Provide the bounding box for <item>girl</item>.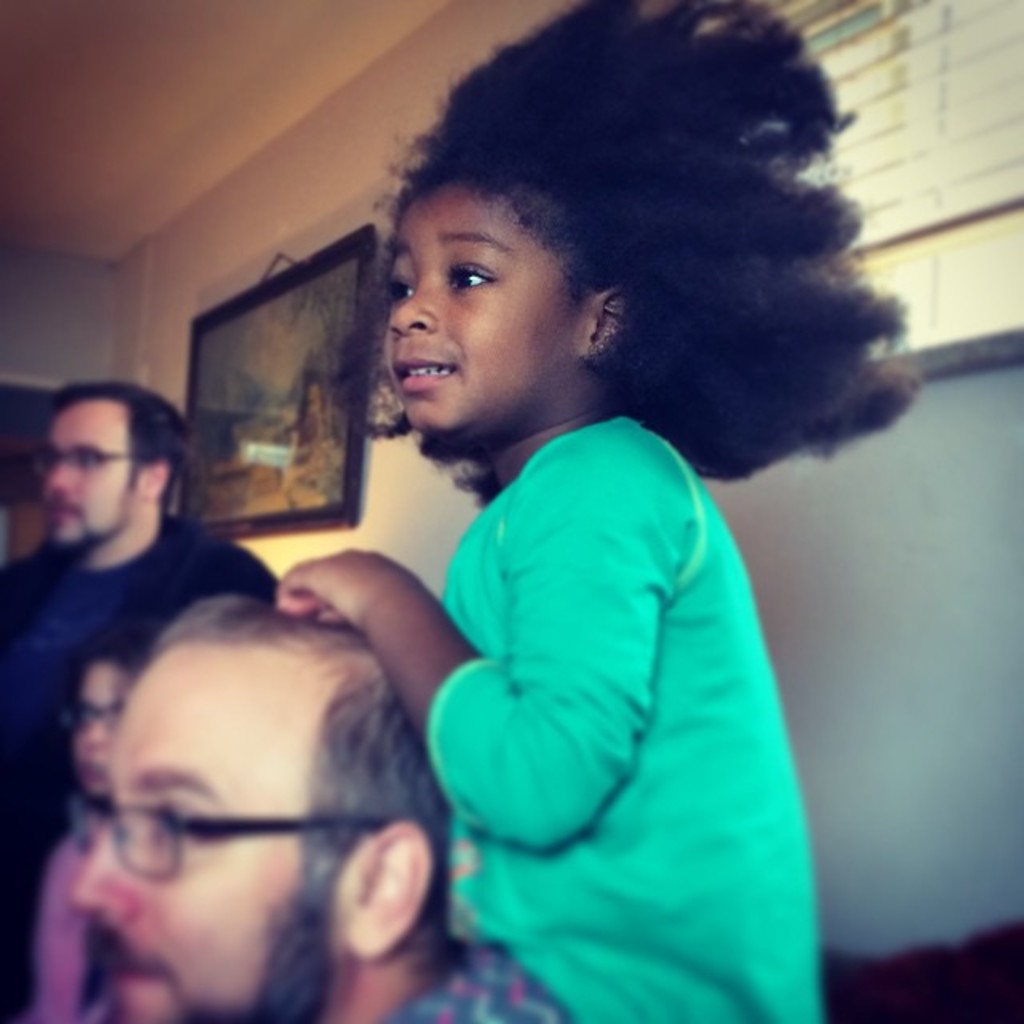
locate(35, 632, 158, 1022).
